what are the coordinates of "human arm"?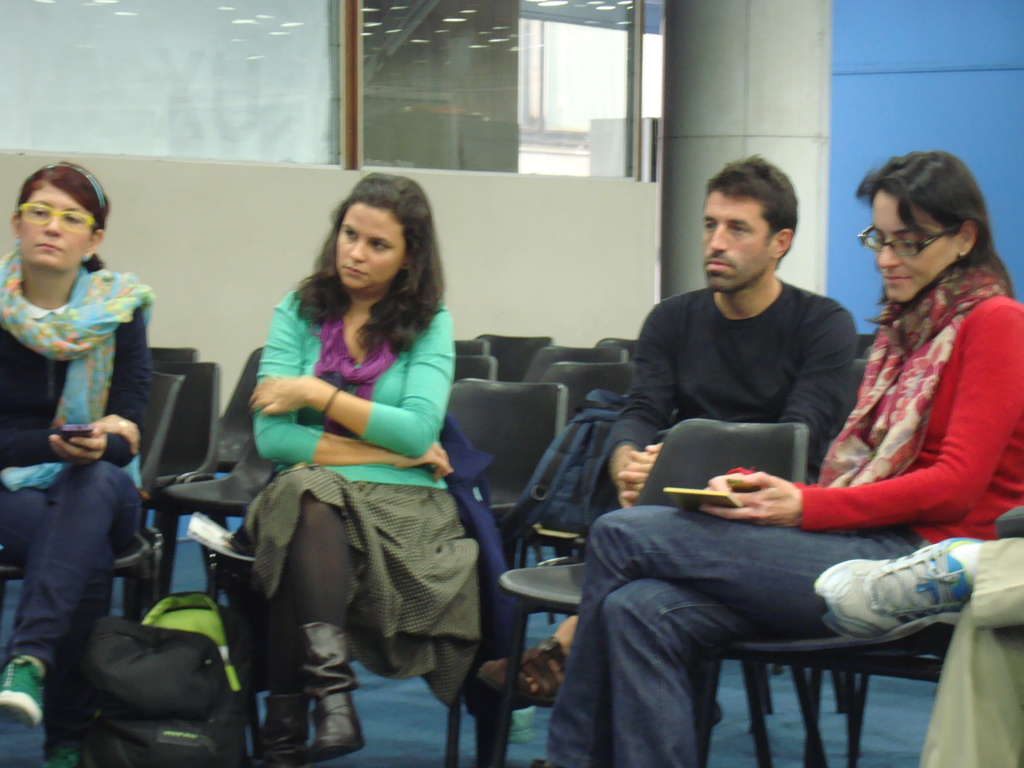
[44,312,147,468].
